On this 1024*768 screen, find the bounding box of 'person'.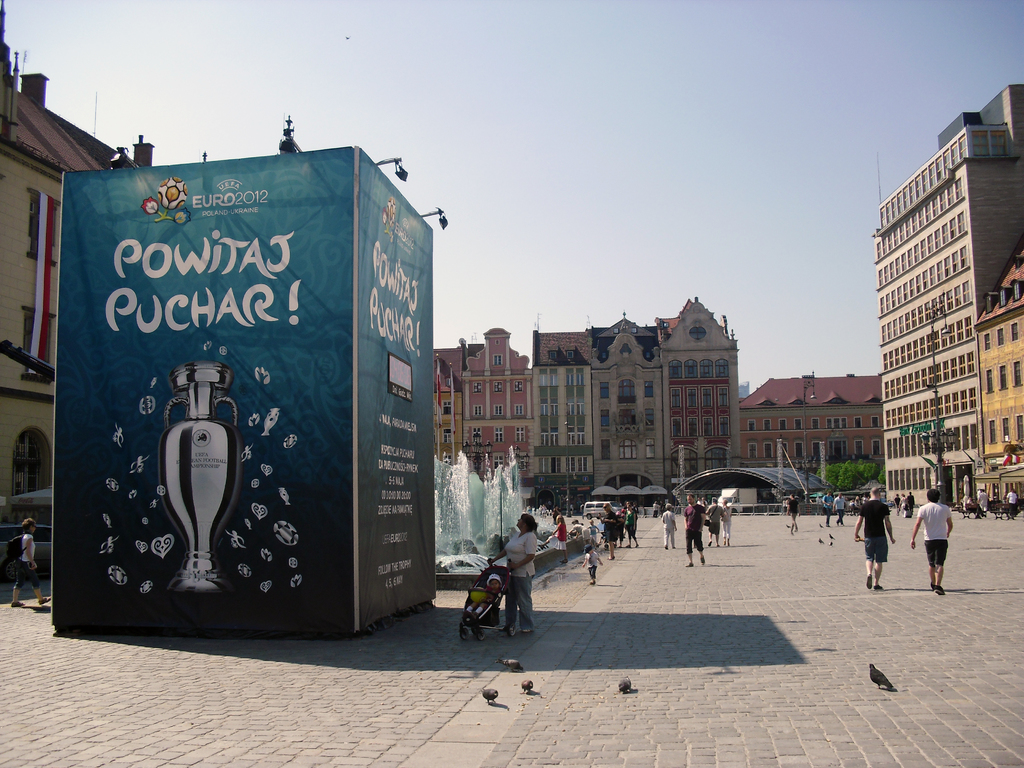
Bounding box: Rect(687, 497, 707, 566).
